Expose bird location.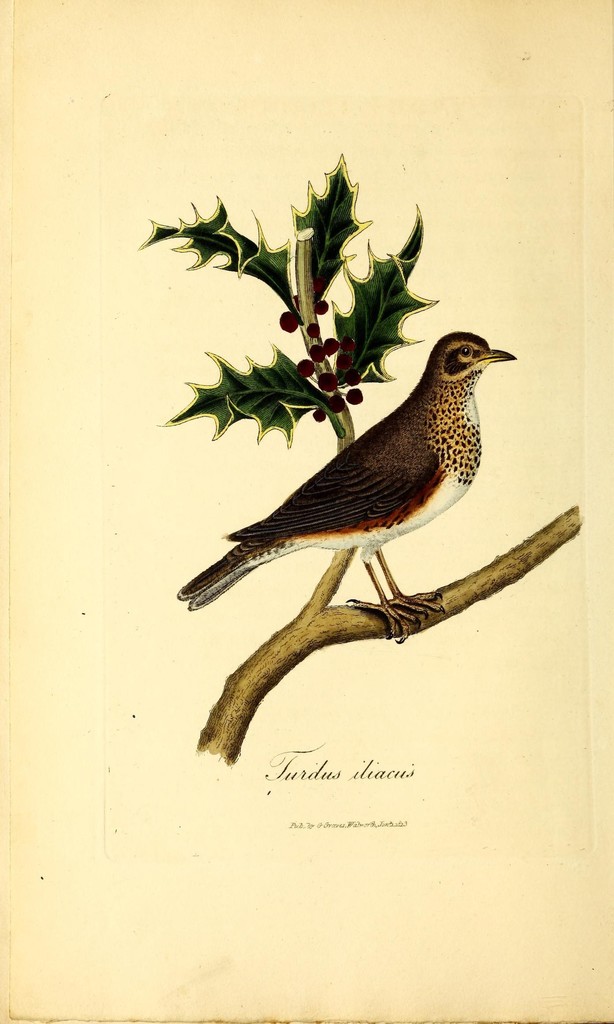
Exposed at [x1=166, y1=349, x2=521, y2=633].
